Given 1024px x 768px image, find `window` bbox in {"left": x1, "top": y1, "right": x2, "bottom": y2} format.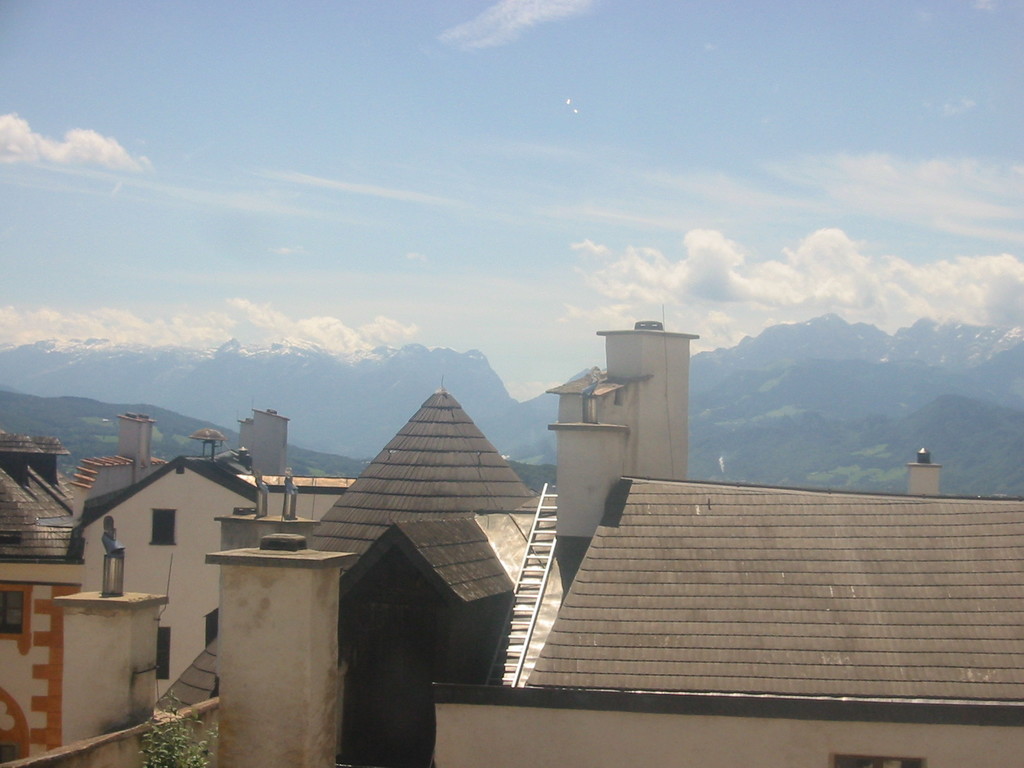
{"left": 0, "top": 586, "right": 25, "bottom": 640}.
